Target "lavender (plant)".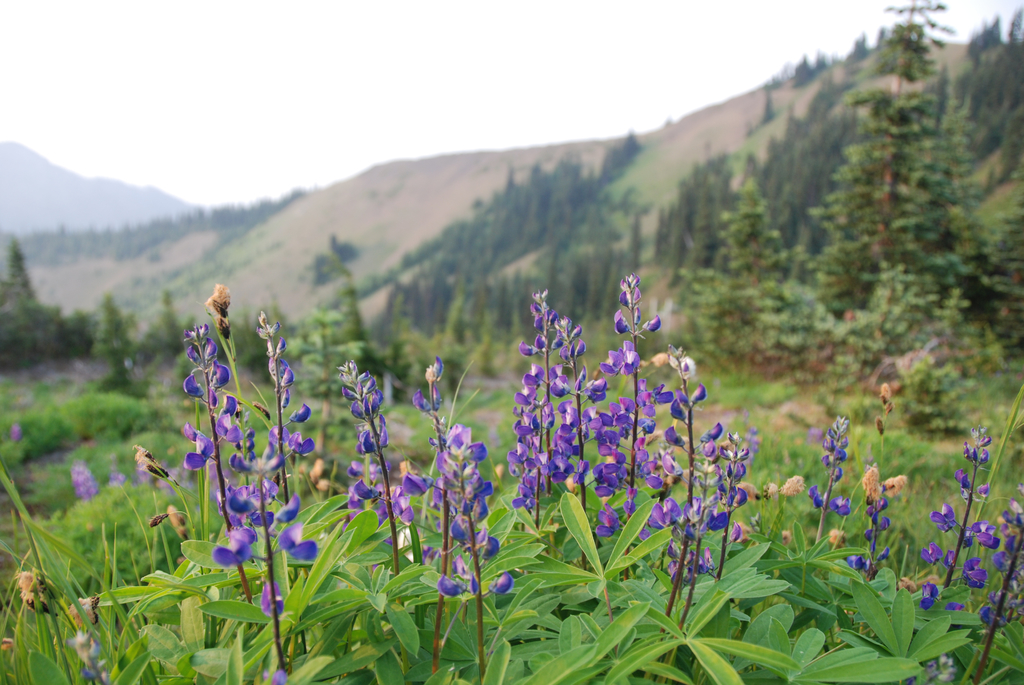
Target region: BBox(632, 368, 720, 617).
